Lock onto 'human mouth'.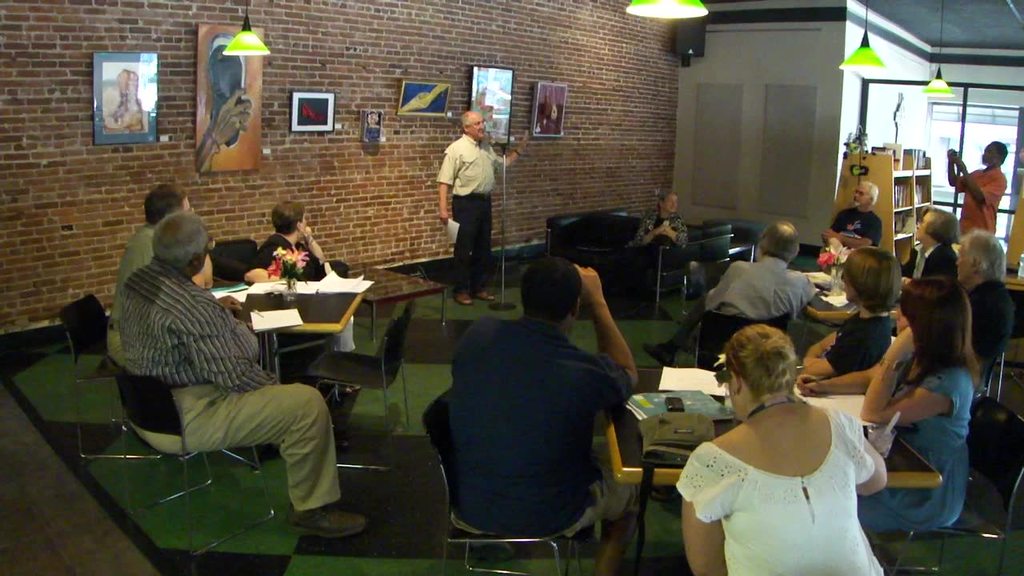
Locked: x1=473 y1=126 x2=490 y2=141.
